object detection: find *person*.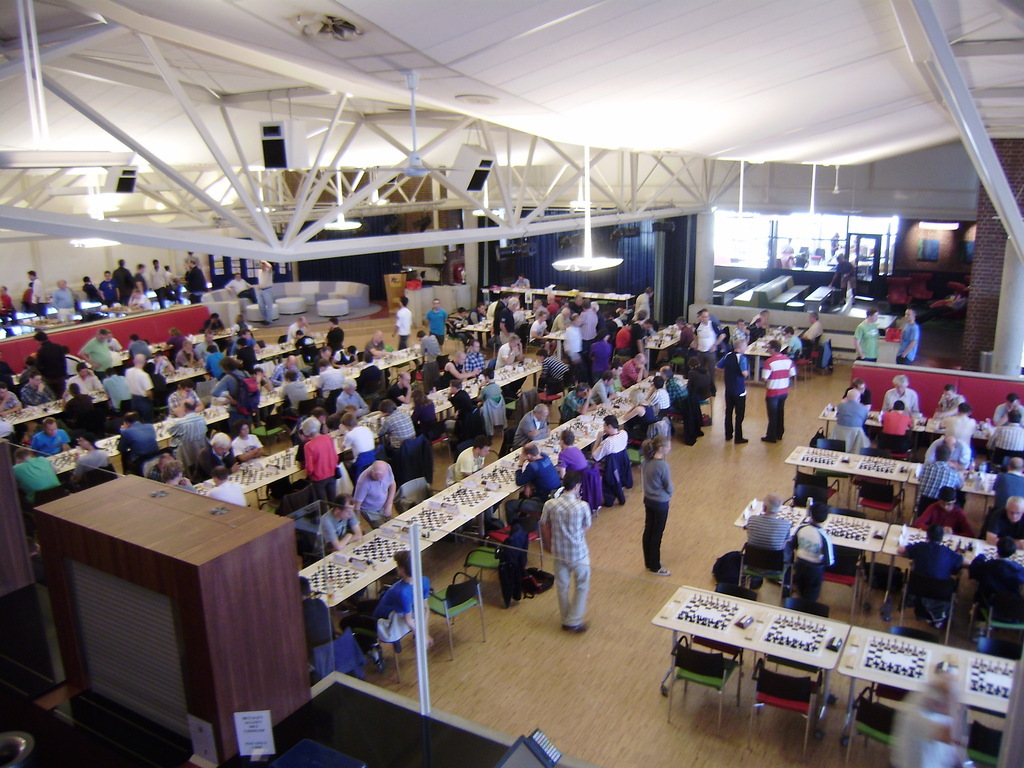
crop(692, 313, 719, 381).
